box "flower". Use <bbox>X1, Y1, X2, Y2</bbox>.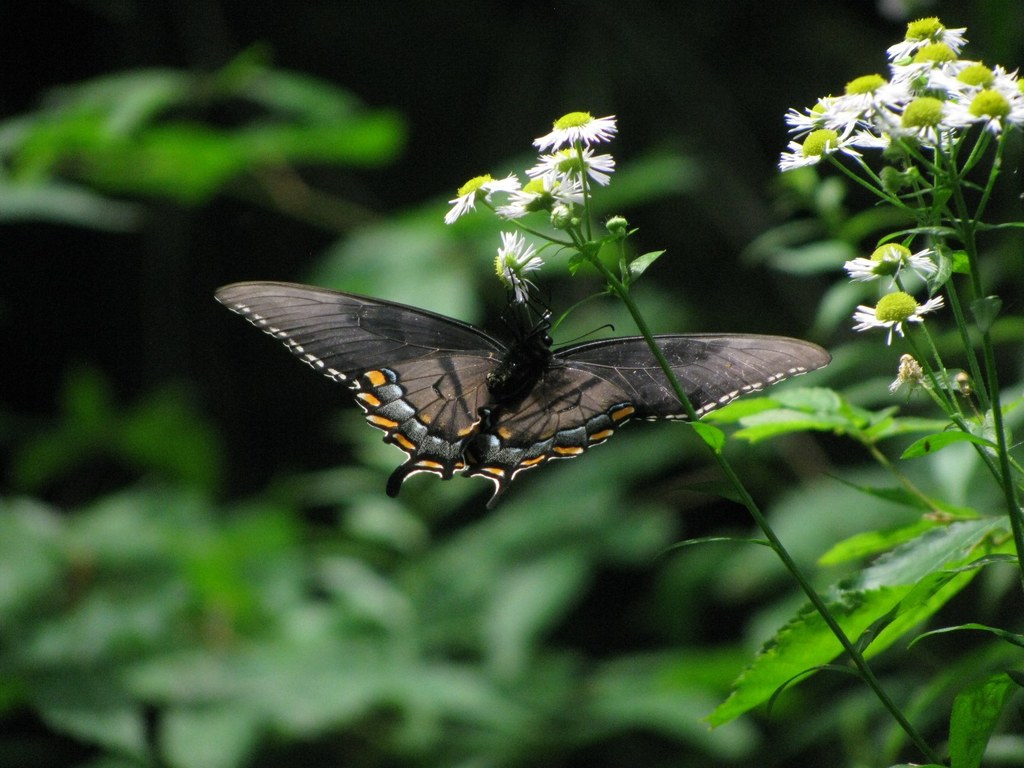
<bbox>493, 227, 548, 304</bbox>.
